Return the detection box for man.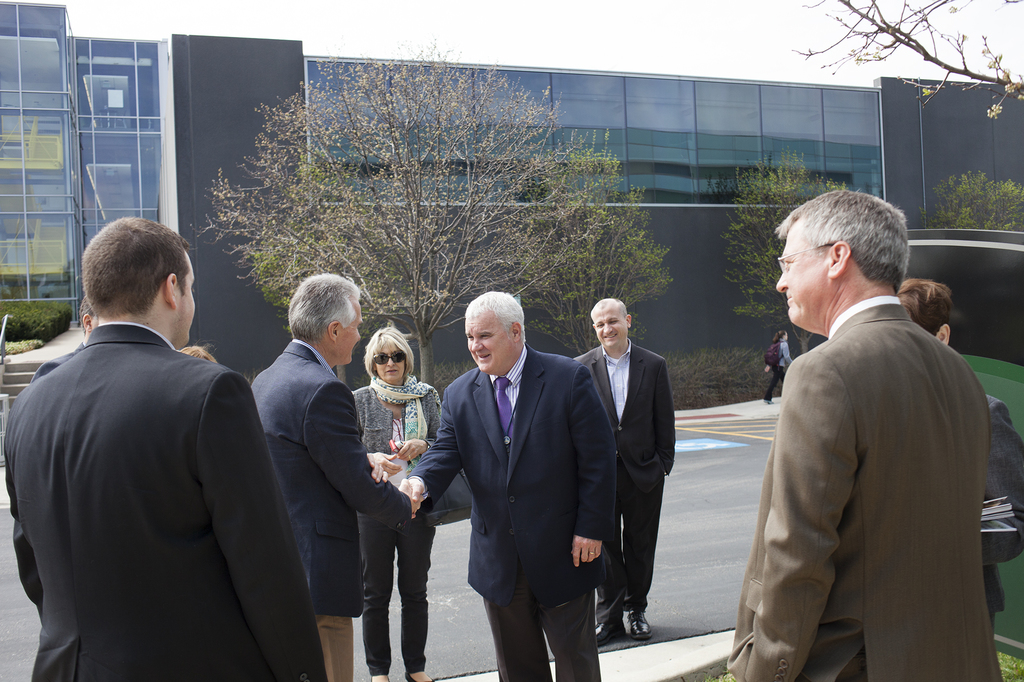
(left=3, top=214, right=330, bottom=681).
